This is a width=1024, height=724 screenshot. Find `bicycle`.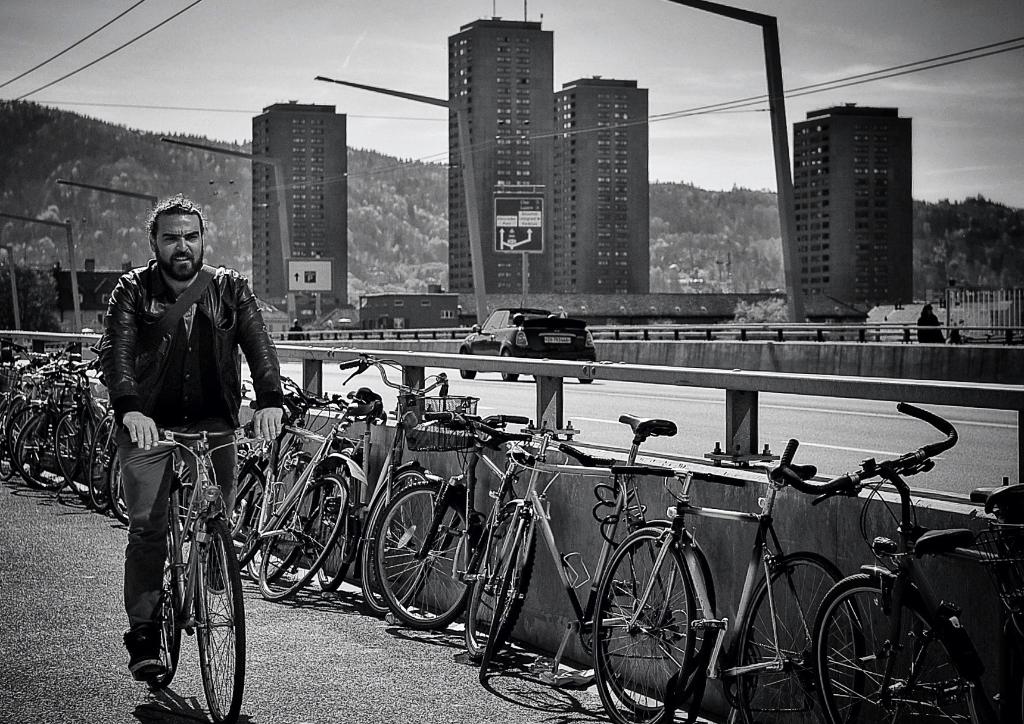
Bounding box: left=595, top=456, right=871, bottom=723.
